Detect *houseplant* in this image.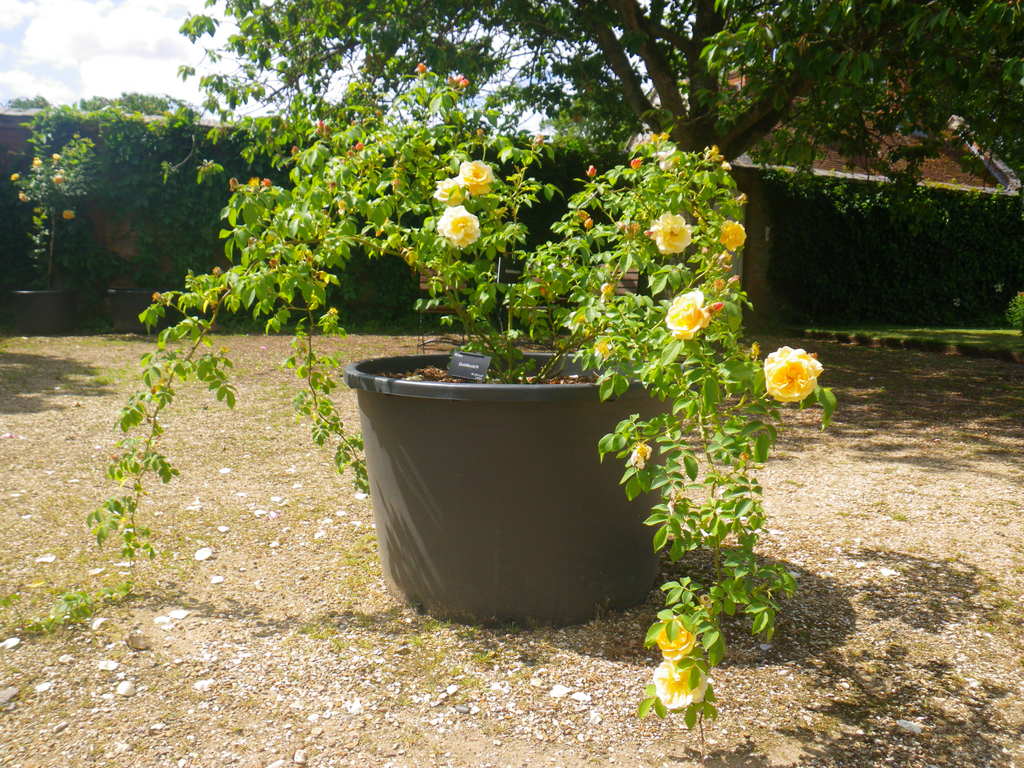
Detection: crop(95, 61, 860, 699).
